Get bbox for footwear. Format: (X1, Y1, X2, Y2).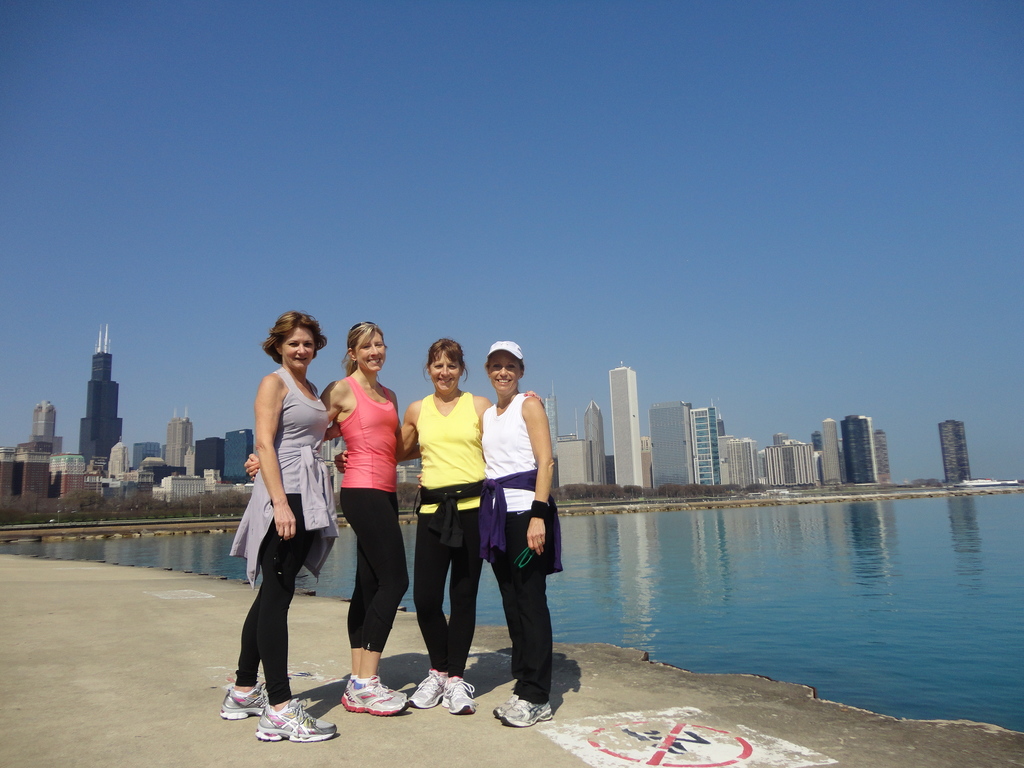
(504, 692, 555, 724).
